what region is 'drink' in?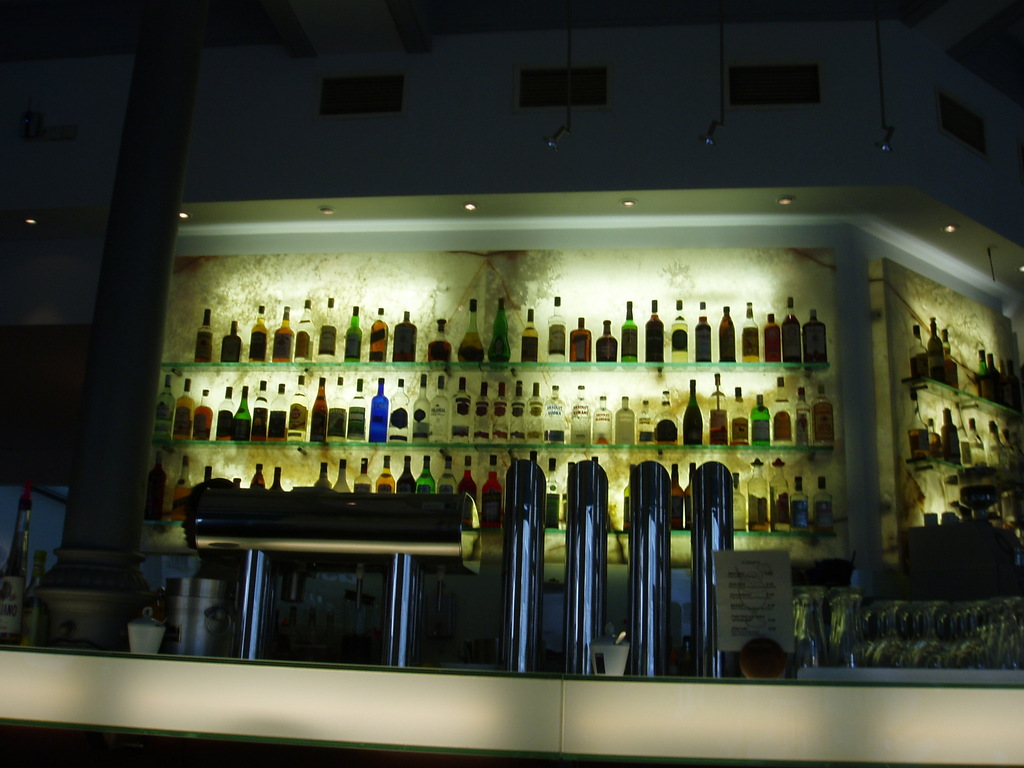
locate(810, 383, 837, 444).
